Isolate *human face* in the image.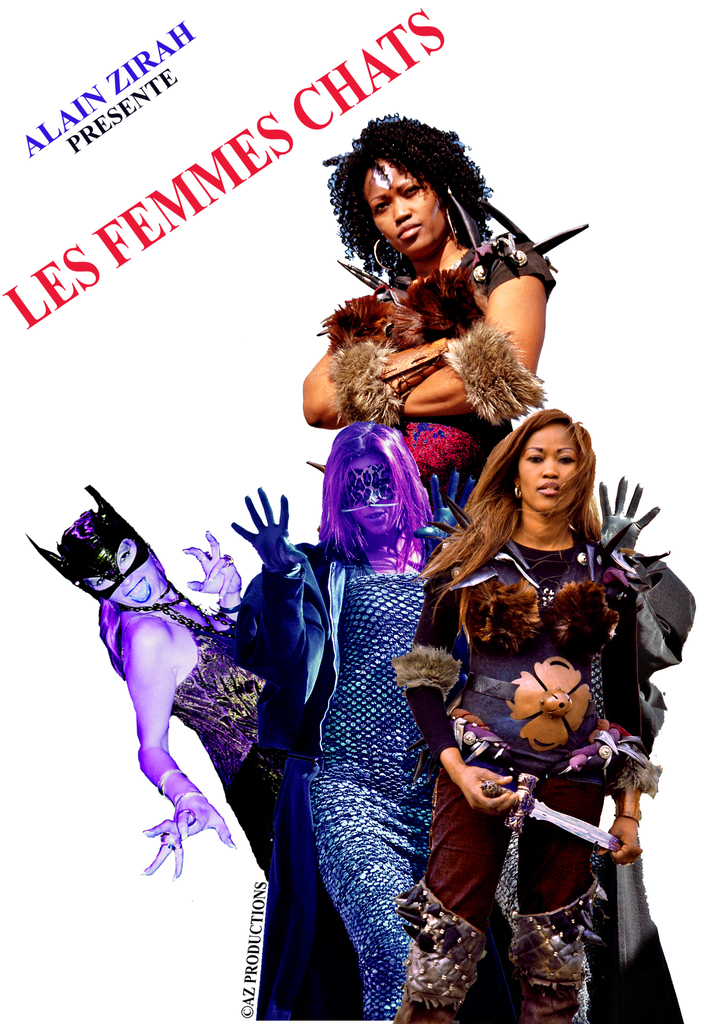
Isolated region: 86/541/160/608.
